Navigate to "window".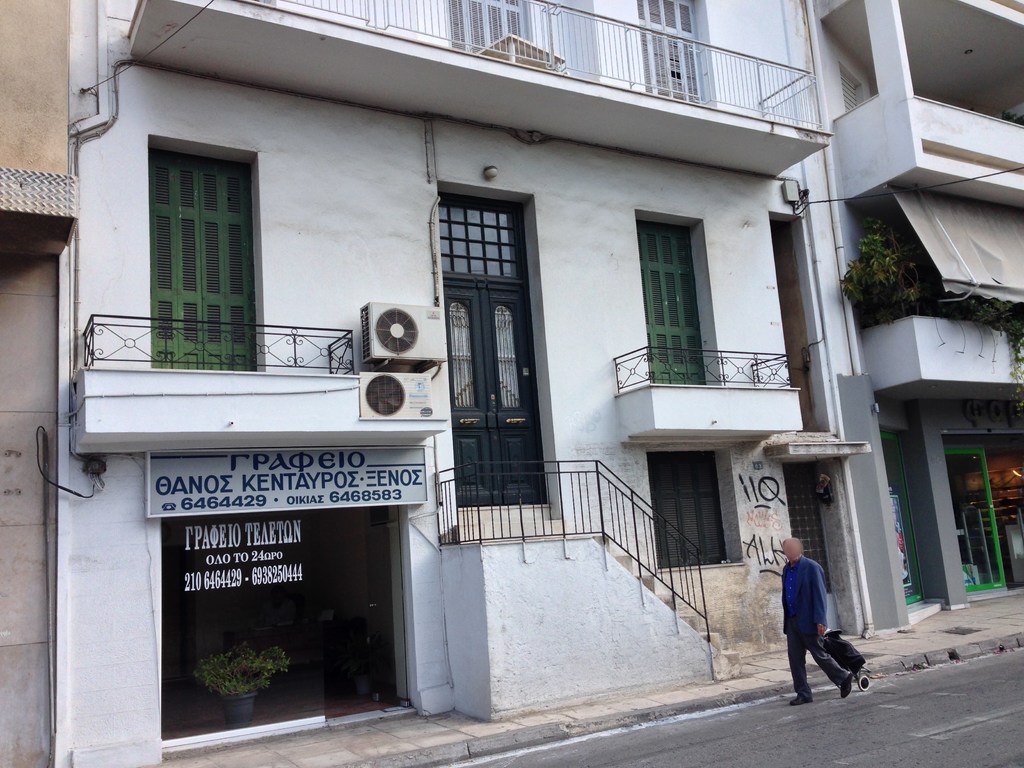
Navigation target: (646, 449, 735, 570).
